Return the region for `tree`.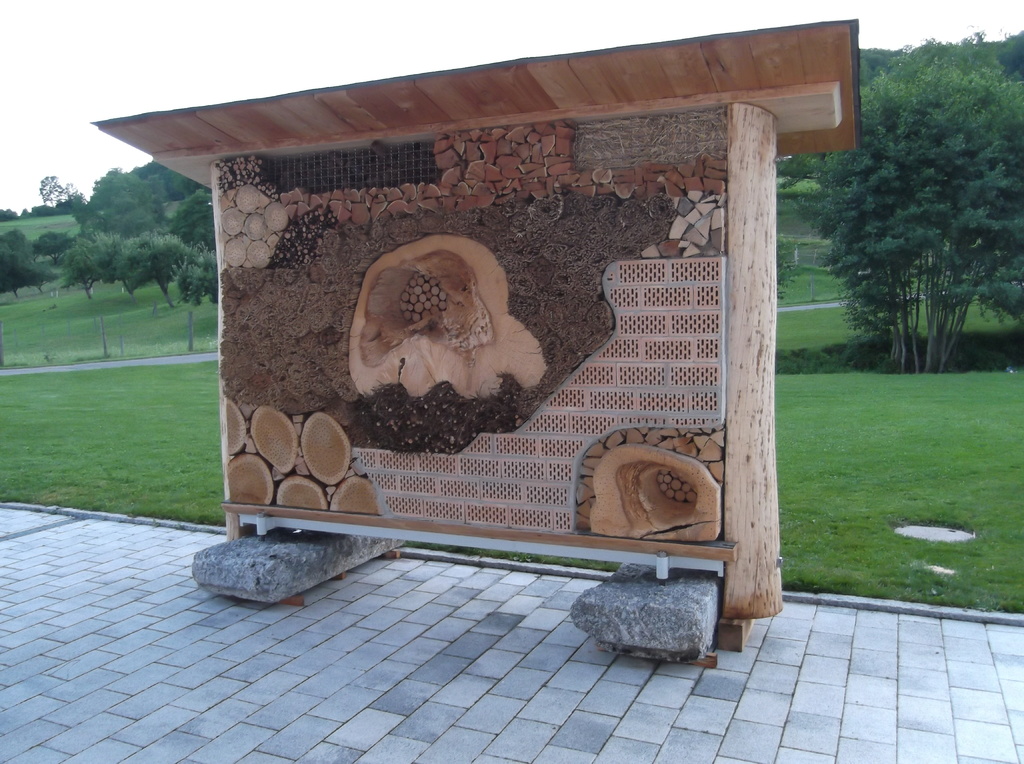
bbox=(20, 203, 34, 216).
